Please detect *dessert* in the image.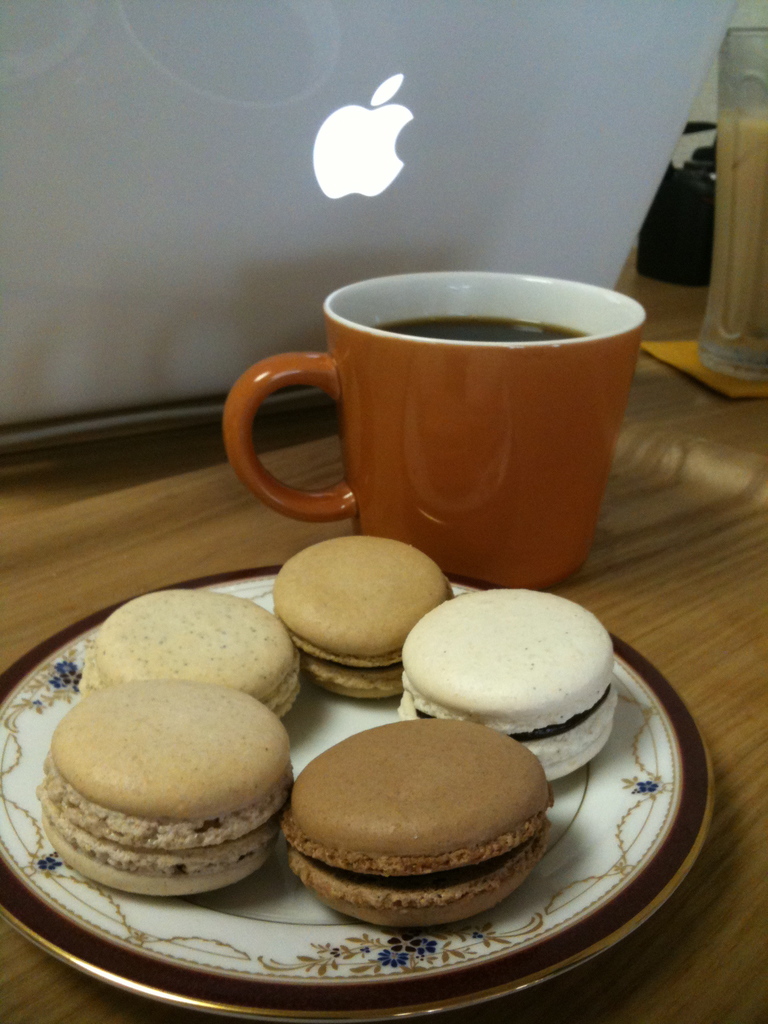
[415, 572, 621, 767].
